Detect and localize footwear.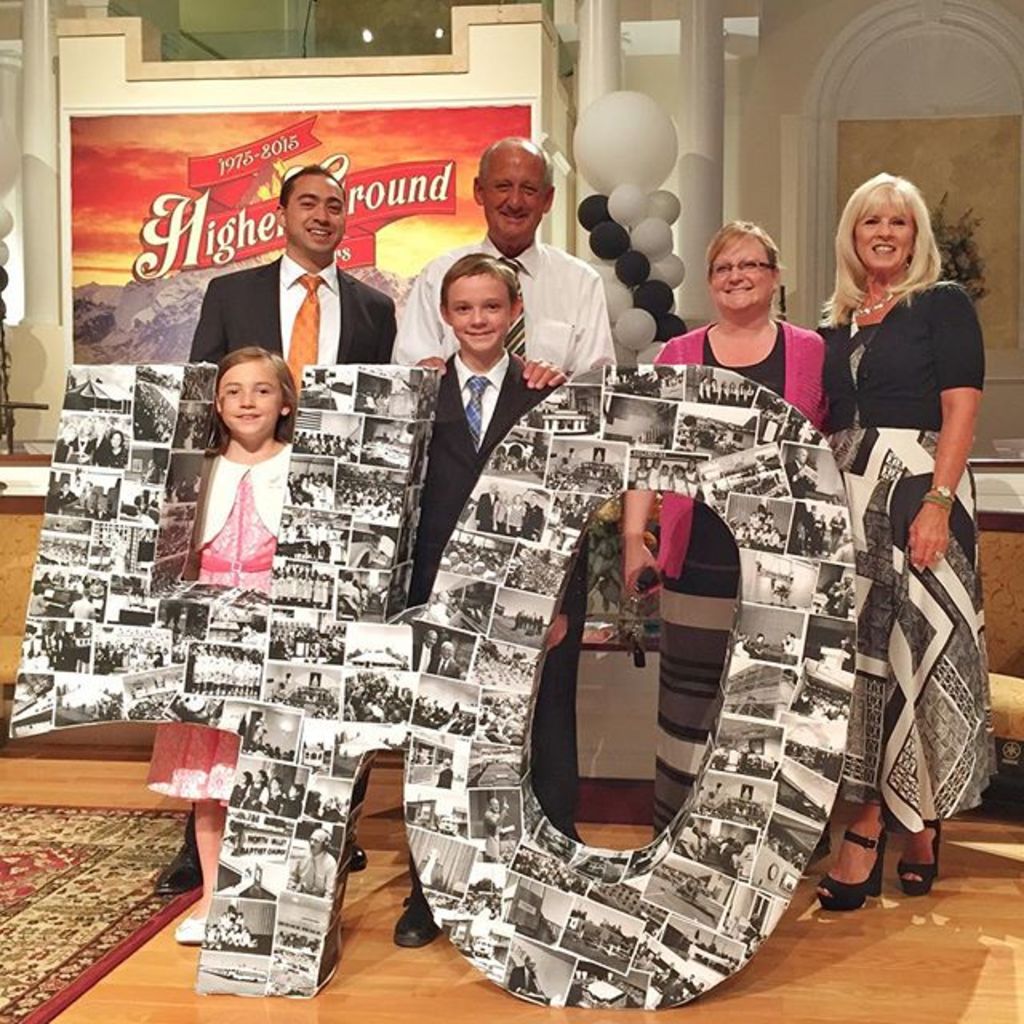
Localized at BBox(898, 808, 938, 902).
